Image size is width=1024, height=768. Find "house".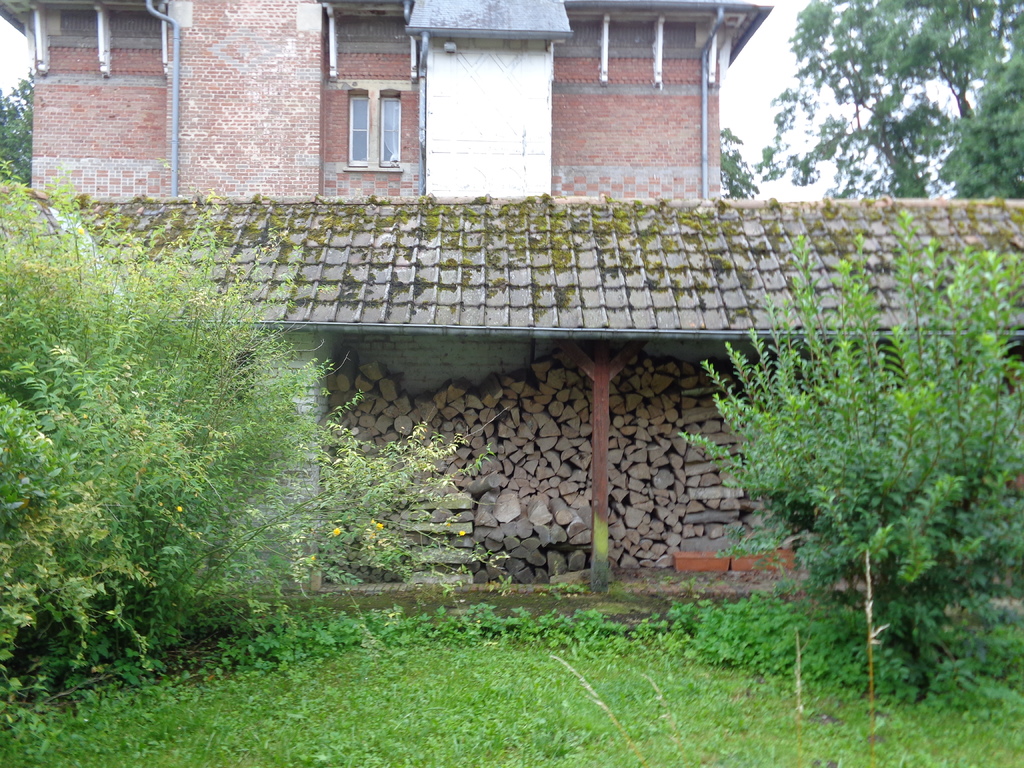
detection(0, 0, 779, 218).
